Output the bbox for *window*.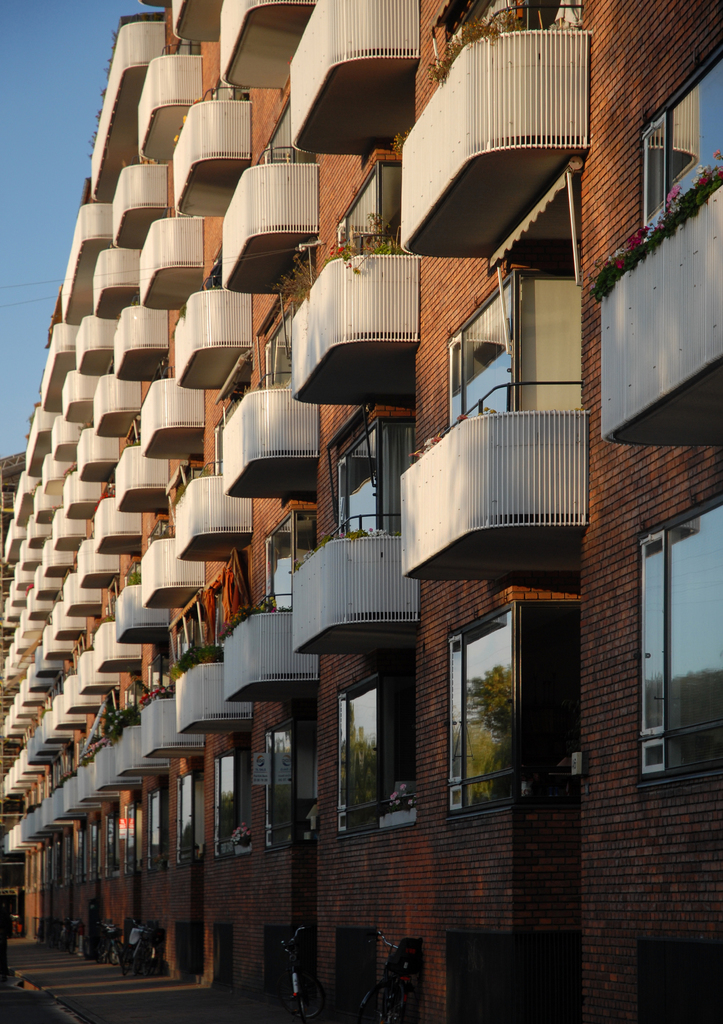
box=[638, 54, 722, 246].
